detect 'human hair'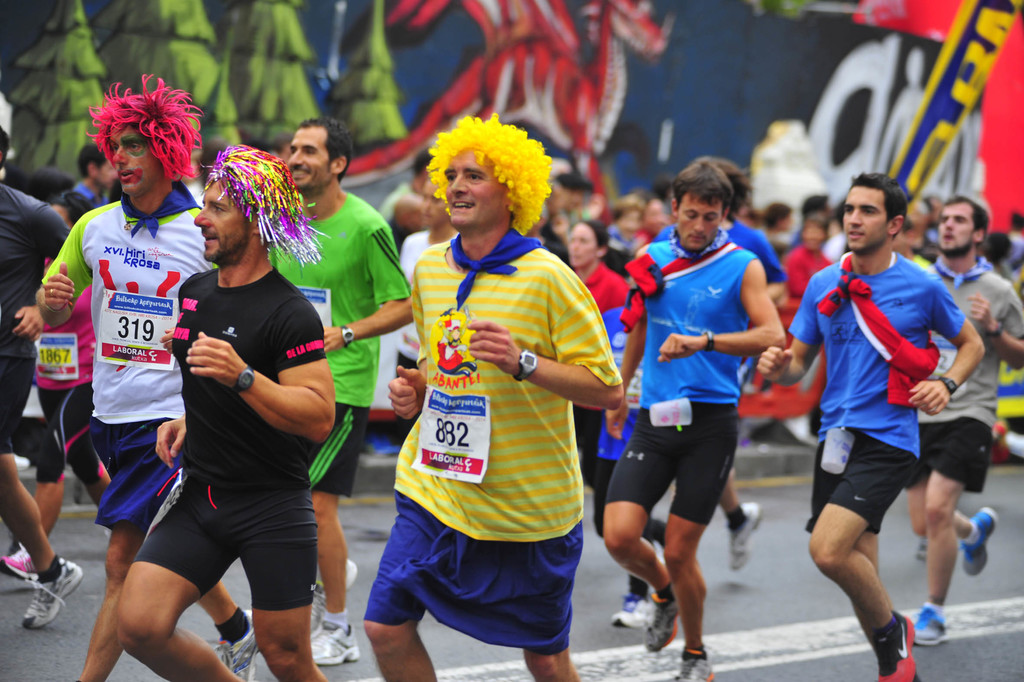
BBox(673, 160, 735, 220)
